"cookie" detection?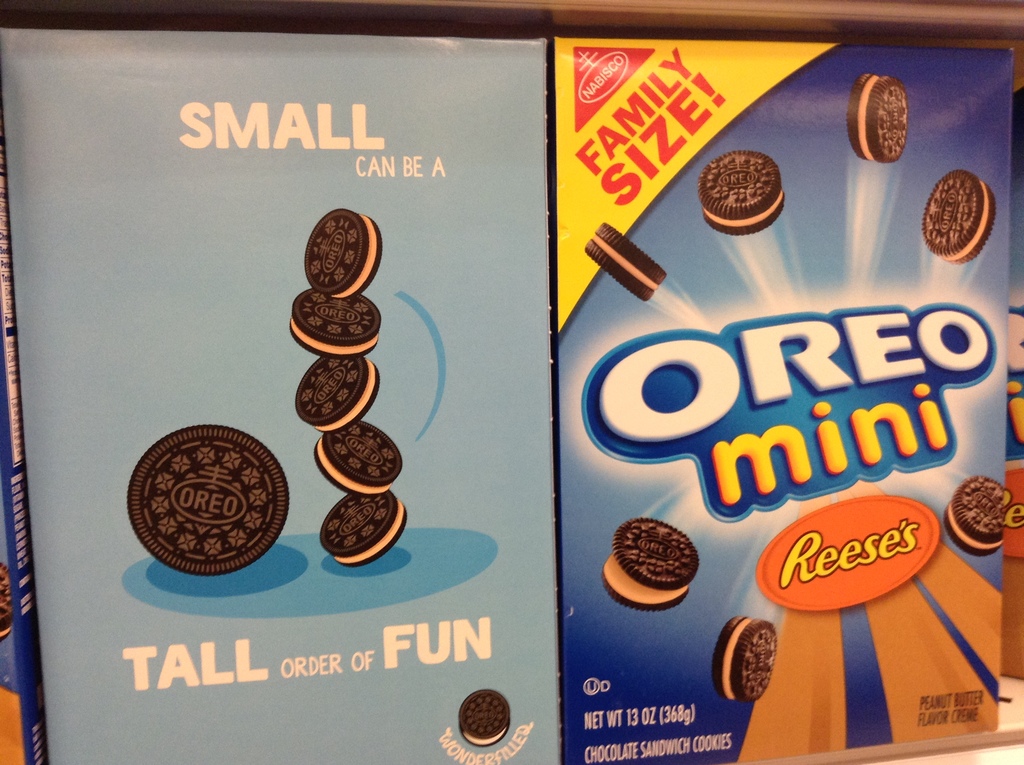
select_region(290, 289, 381, 361)
